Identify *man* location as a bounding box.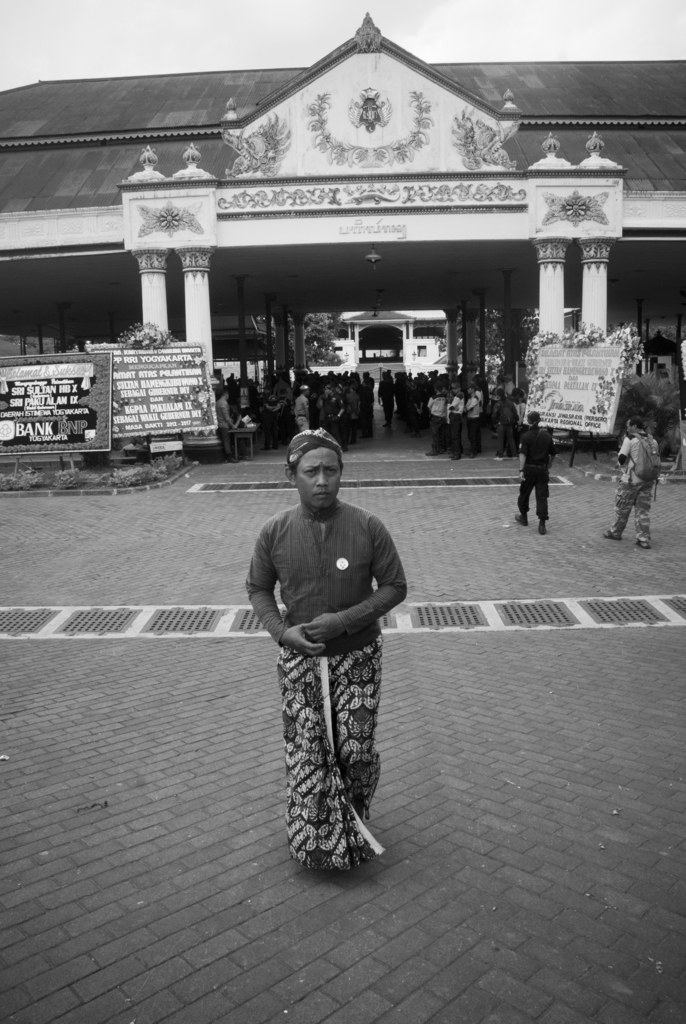
<box>462,381,483,458</box>.
